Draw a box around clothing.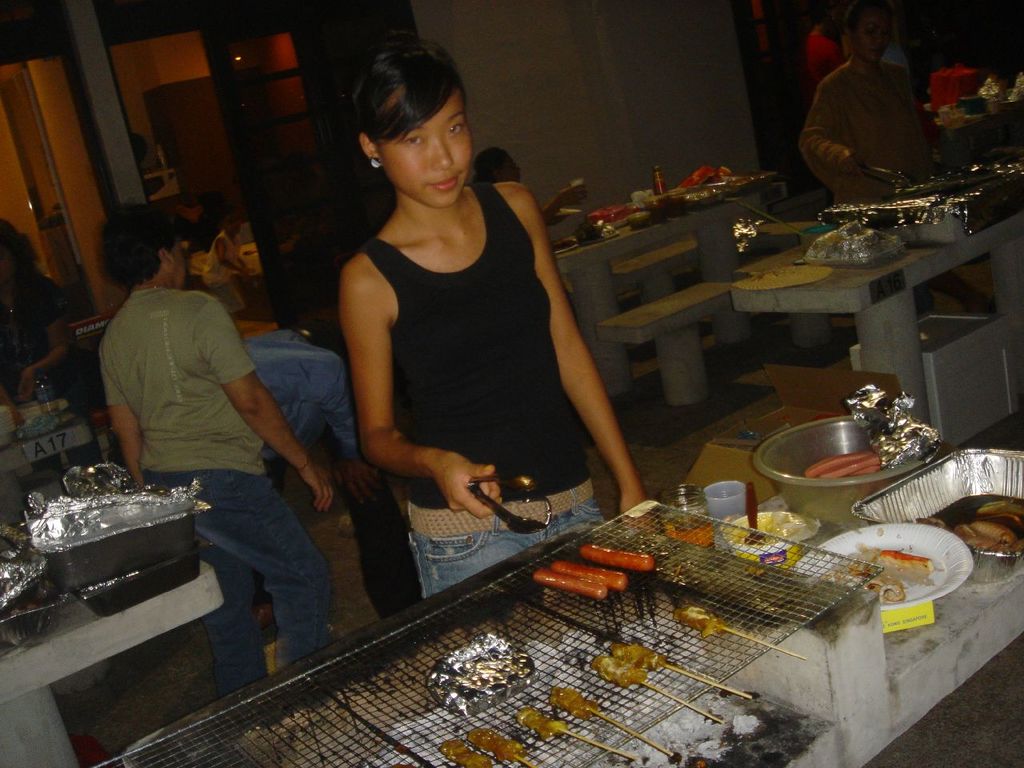
[97, 288, 327, 698].
